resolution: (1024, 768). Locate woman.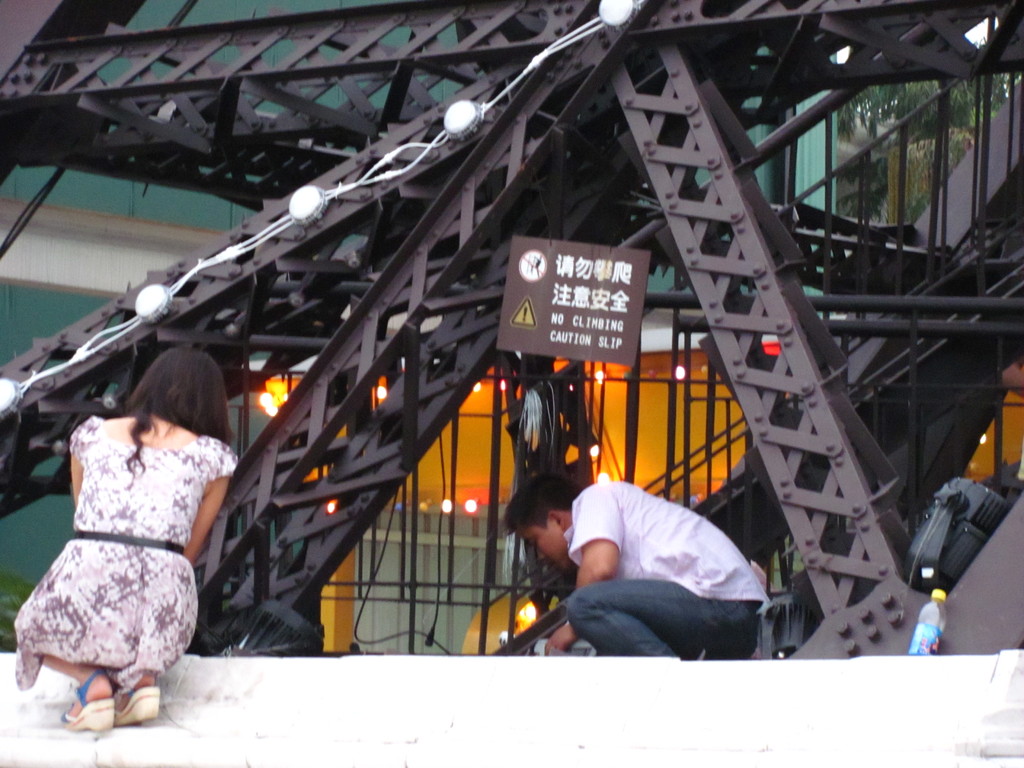
{"x1": 3, "y1": 313, "x2": 247, "y2": 739}.
